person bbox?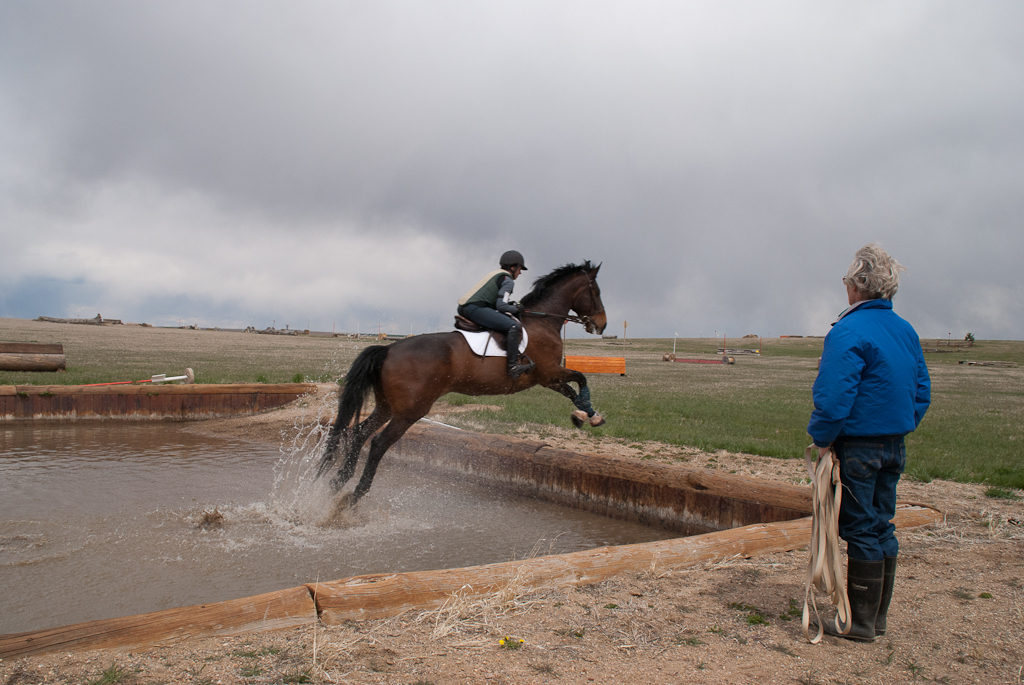
bbox(455, 248, 533, 372)
